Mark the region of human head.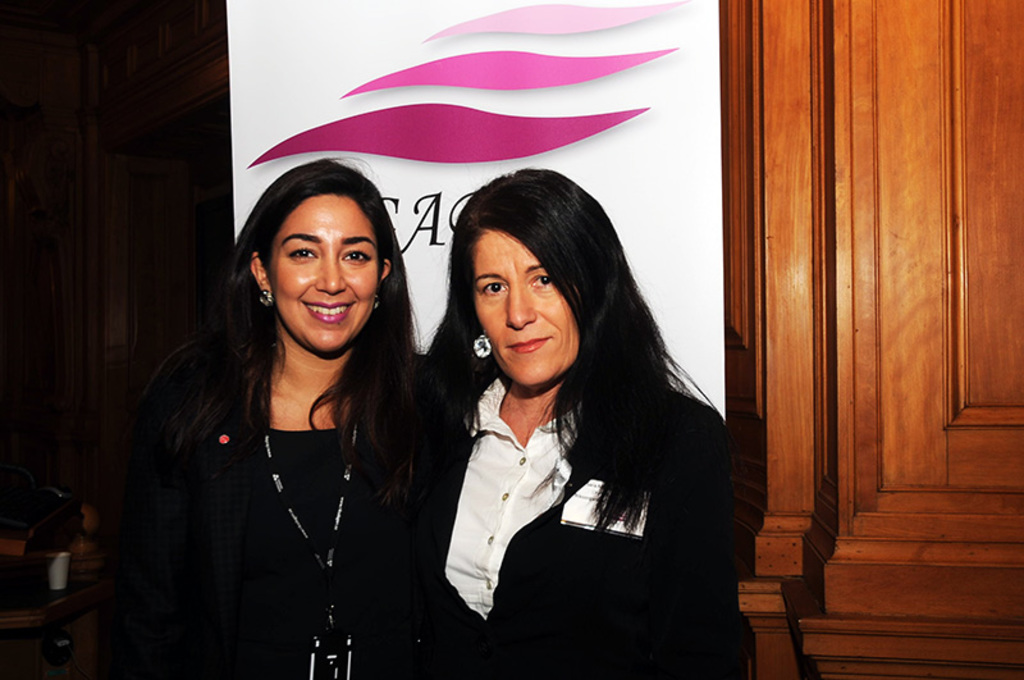
Region: 232:155:402:348.
